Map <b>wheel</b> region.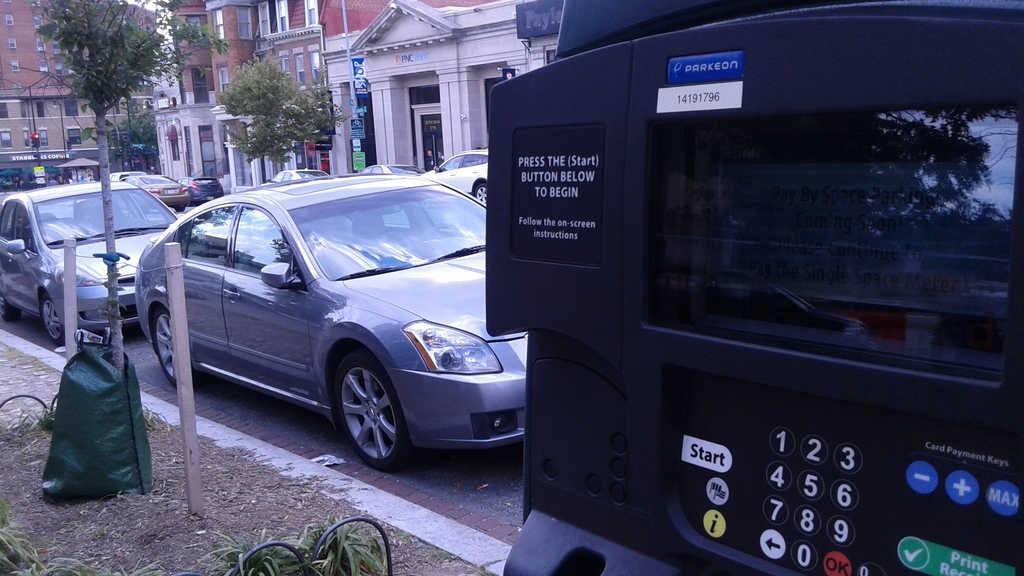
Mapped to (x1=332, y1=351, x2=401, y2=466).
